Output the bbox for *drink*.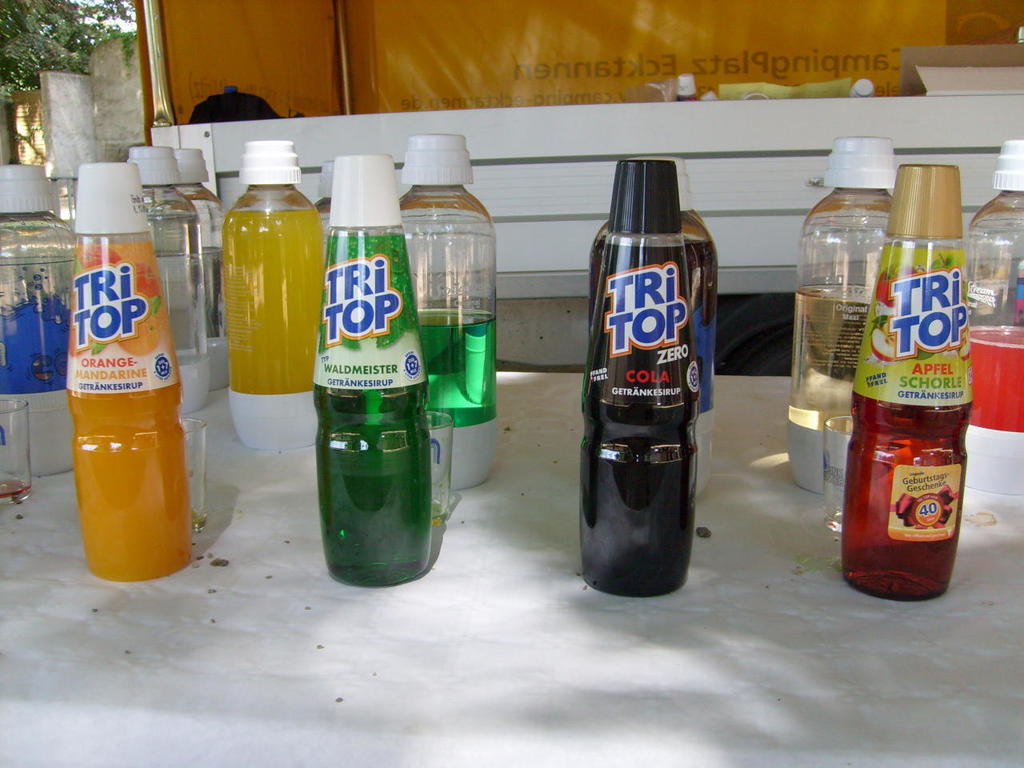
bbox=(401, 138, 493, 494).
